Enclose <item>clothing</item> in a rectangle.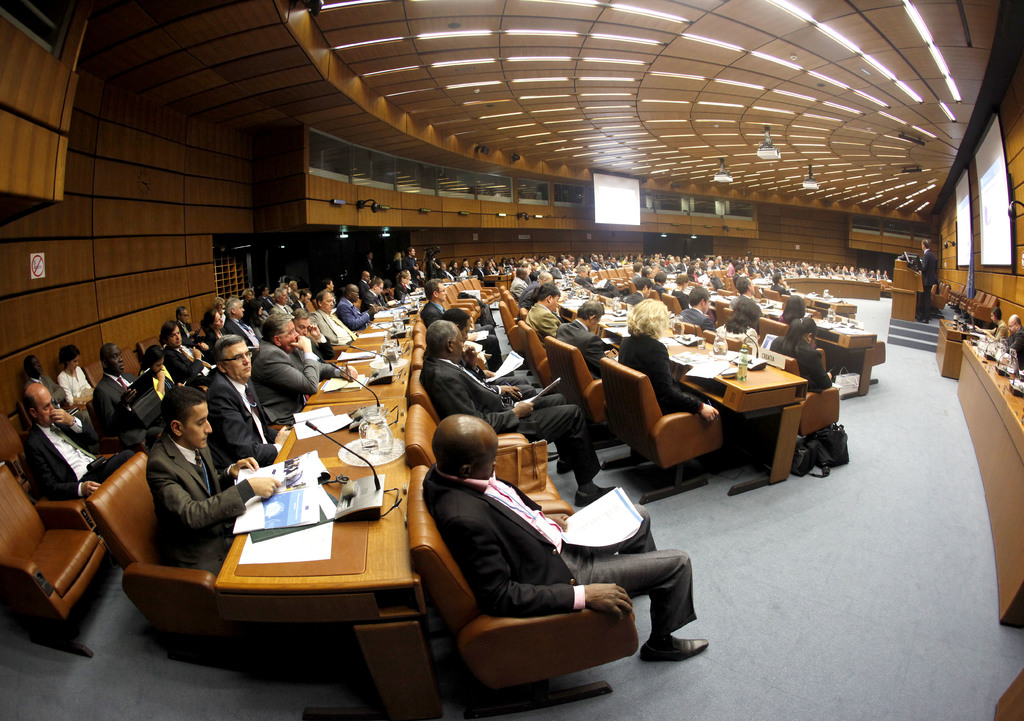
50/367/108/413.
